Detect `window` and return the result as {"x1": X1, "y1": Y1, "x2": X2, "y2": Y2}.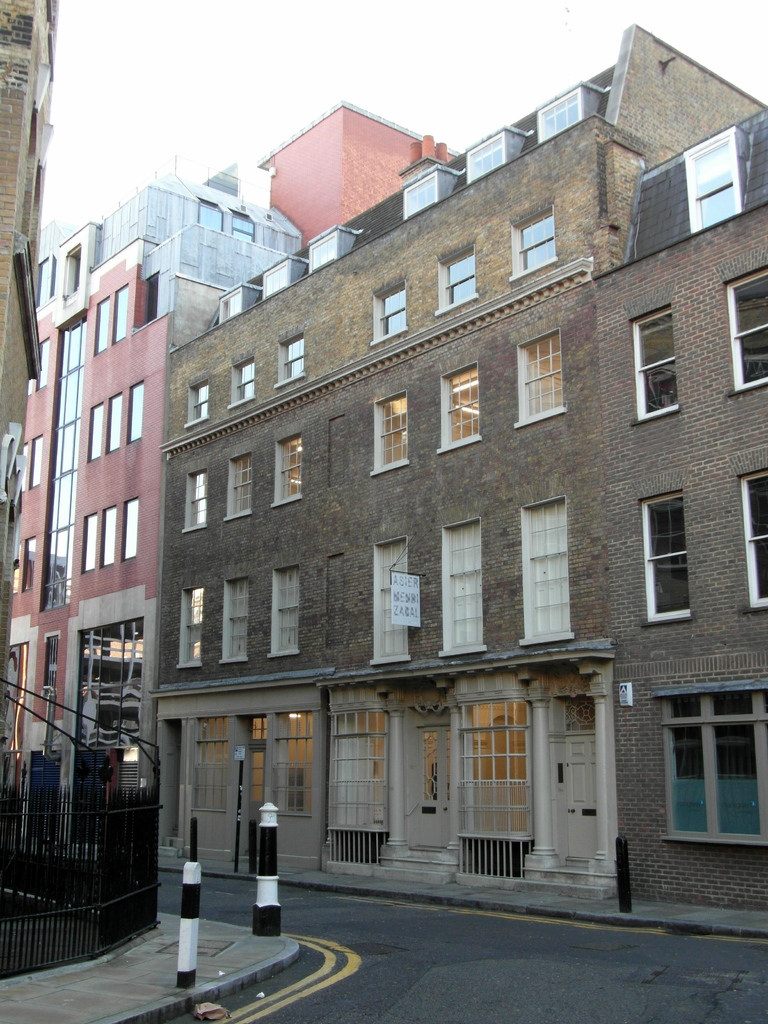
{"x1": 647, "y1": 478, "x2": 716, "y2": 627}.
